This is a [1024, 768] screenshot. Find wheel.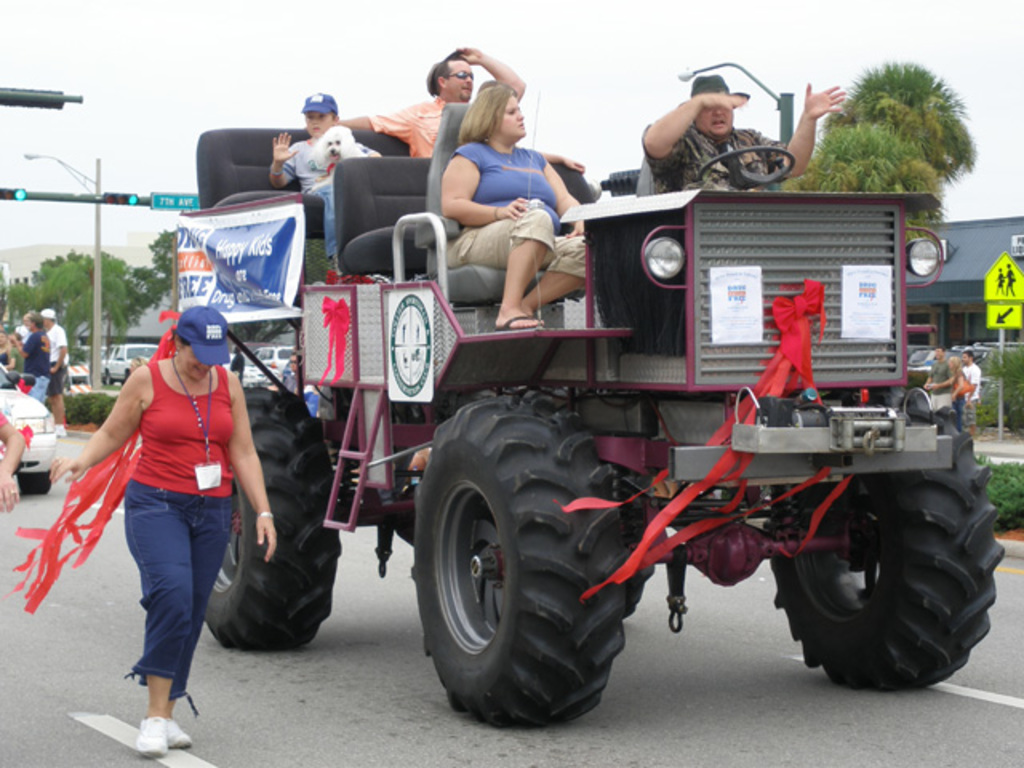
Bounding box: (763,400,1005,698).
